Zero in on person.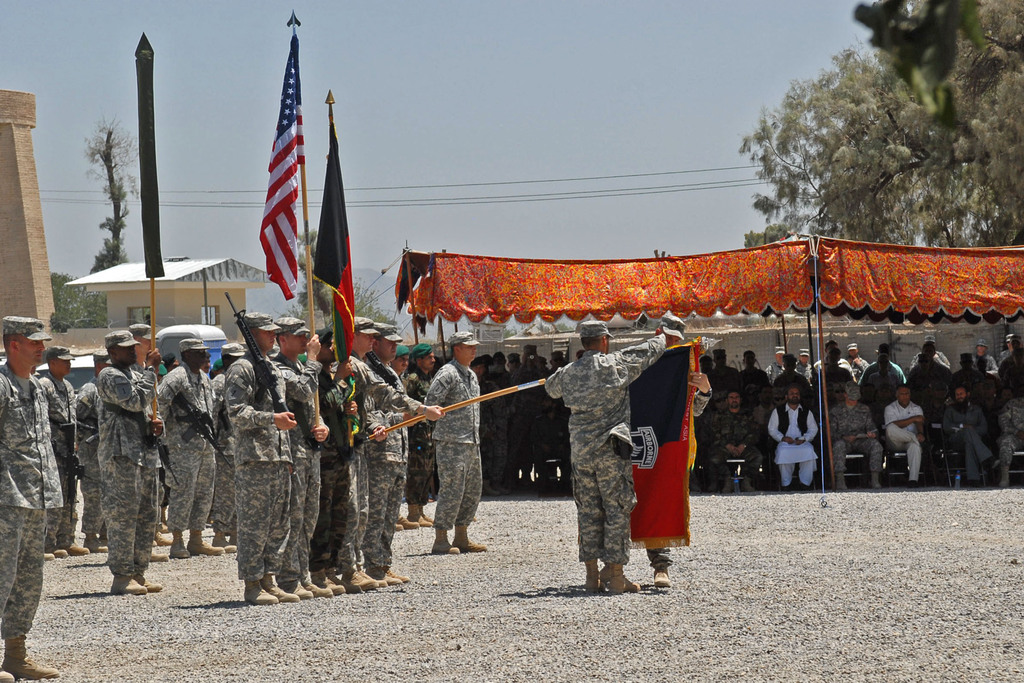
Zeroed in: 207 344 241 554.
